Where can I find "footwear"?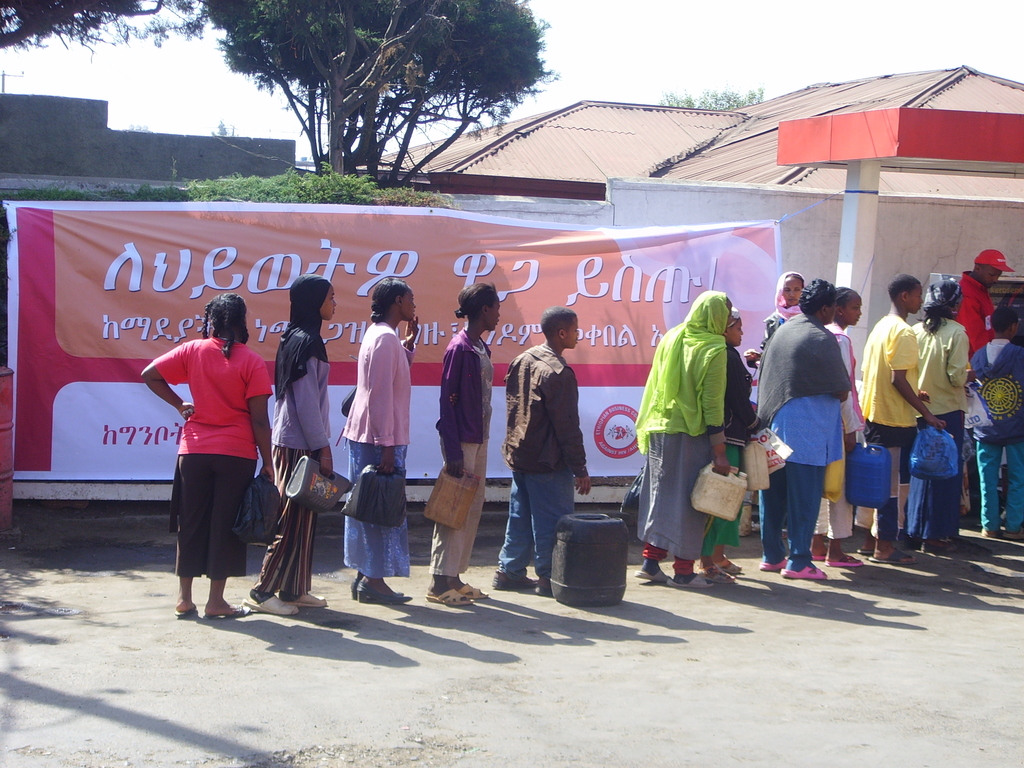
You can find it at box=[489, 568, 541, 588].
